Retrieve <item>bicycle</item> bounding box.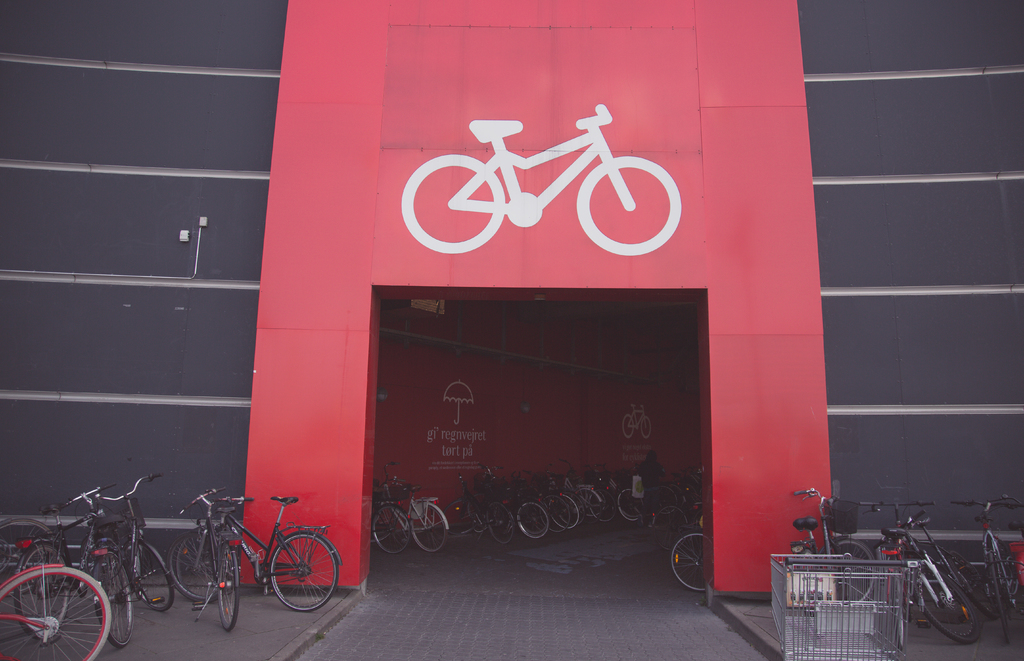
Bounding box: x1=0, y1=559, x2=110, y2=660.
